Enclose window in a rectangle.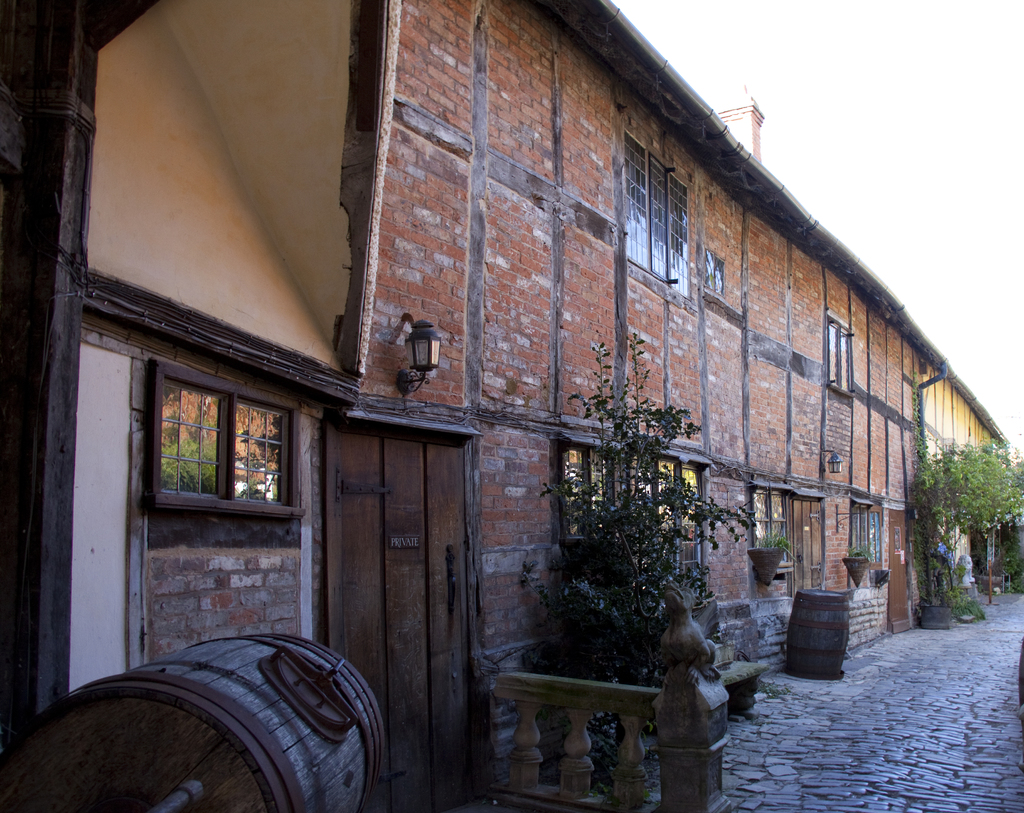
x1=817, y1=317, x2=859, y2=397.
